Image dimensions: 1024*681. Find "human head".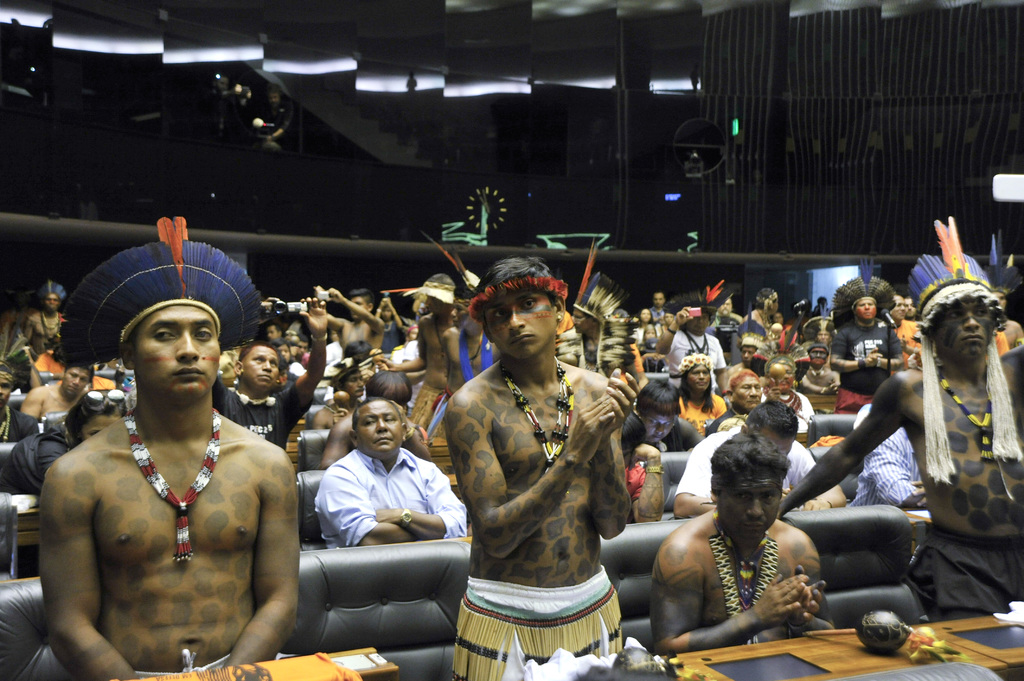
258,319,279,344.
